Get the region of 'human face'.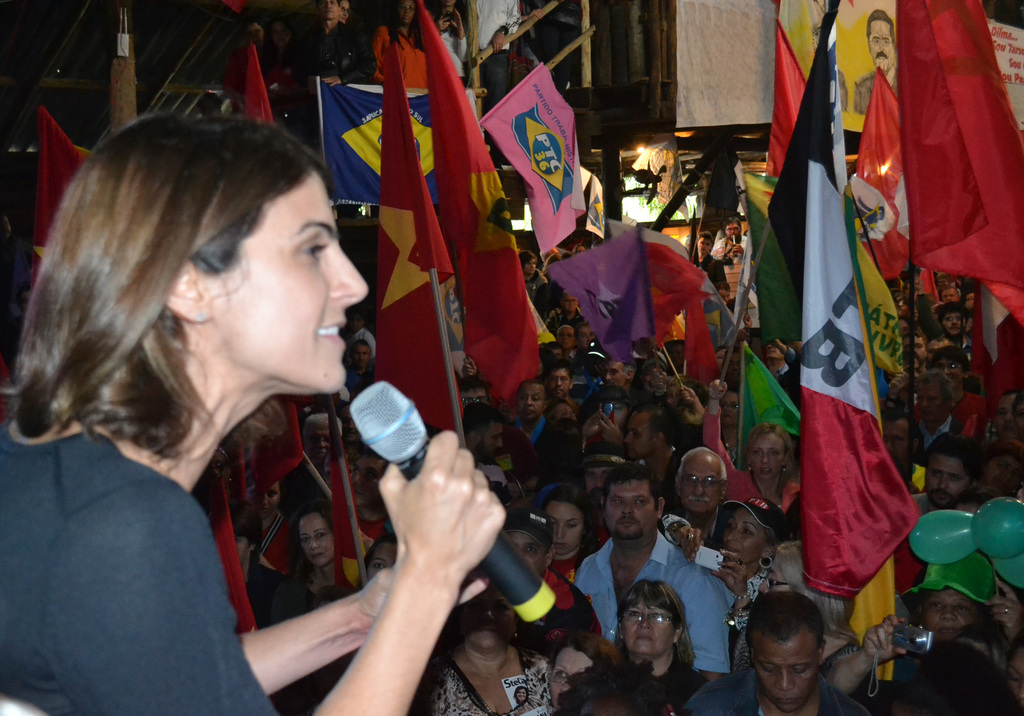
<box>561,292,579,312</box>.
